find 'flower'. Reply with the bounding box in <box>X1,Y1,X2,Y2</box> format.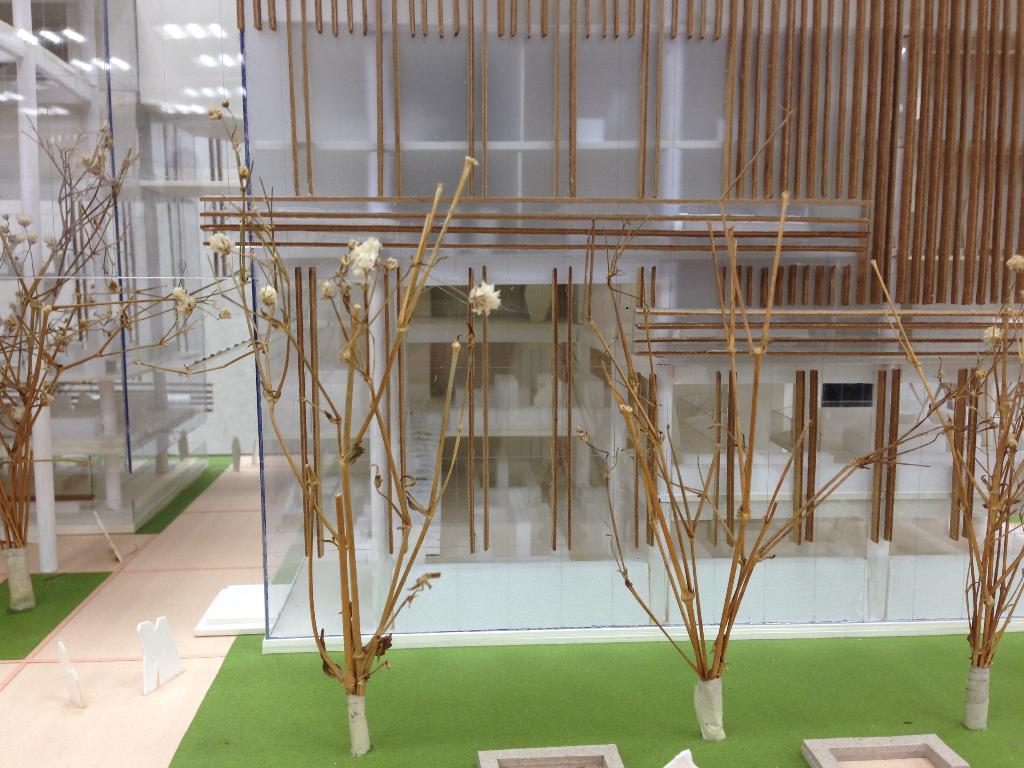
<box>465,276,492,316</box>.
